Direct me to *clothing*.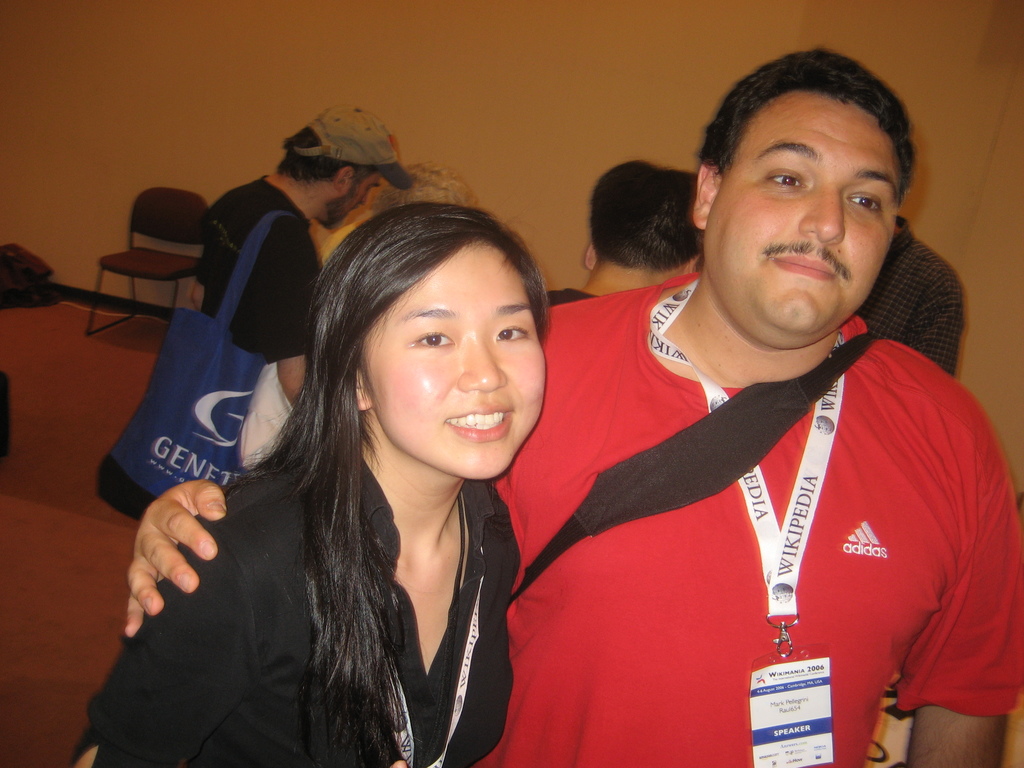
Direction: 194,168,323,375.
